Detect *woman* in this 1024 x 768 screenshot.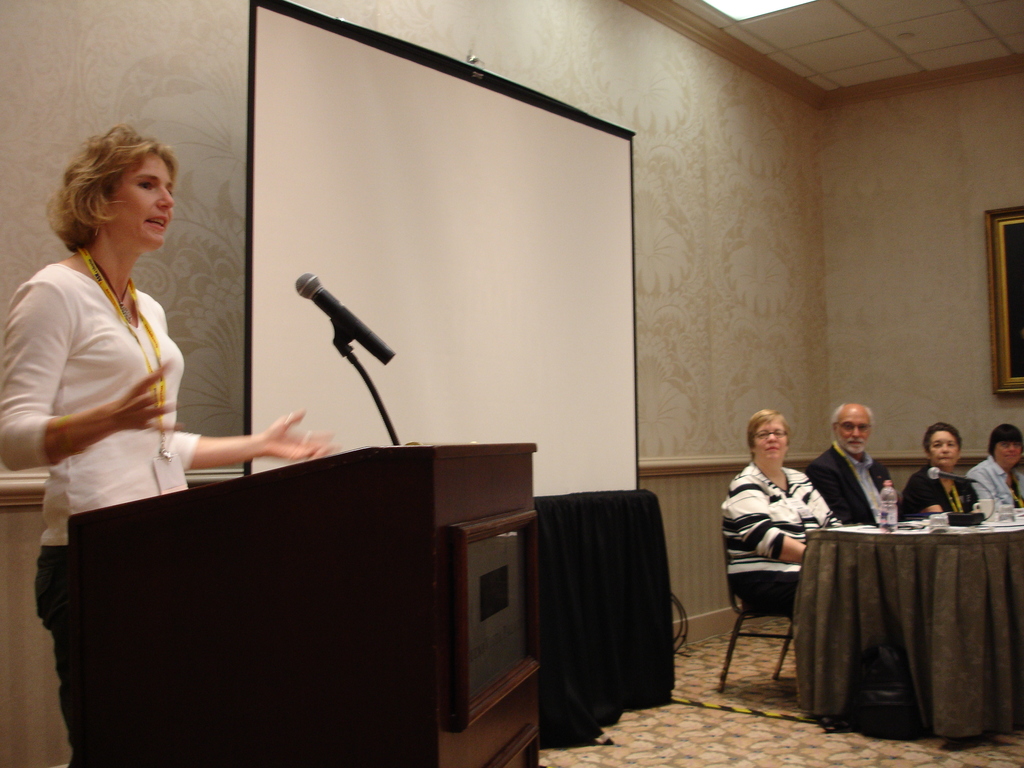
Detection: <box>0,125,340,764</box>.
